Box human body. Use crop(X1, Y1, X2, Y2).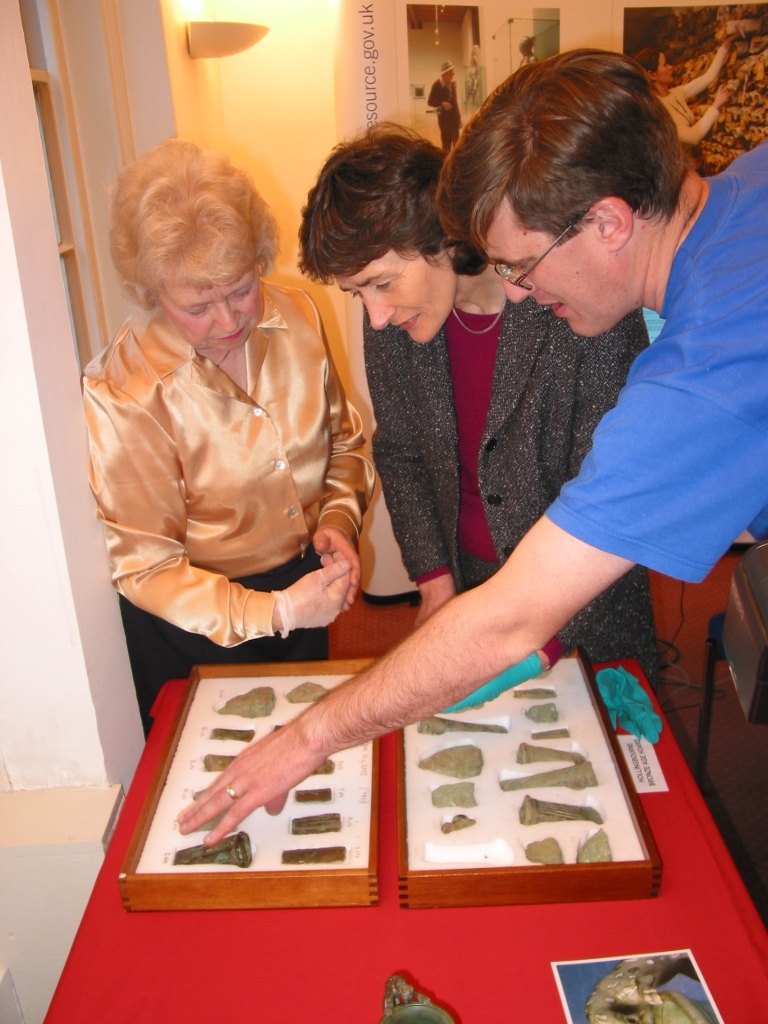
crop(301, 115, 643, 681).
